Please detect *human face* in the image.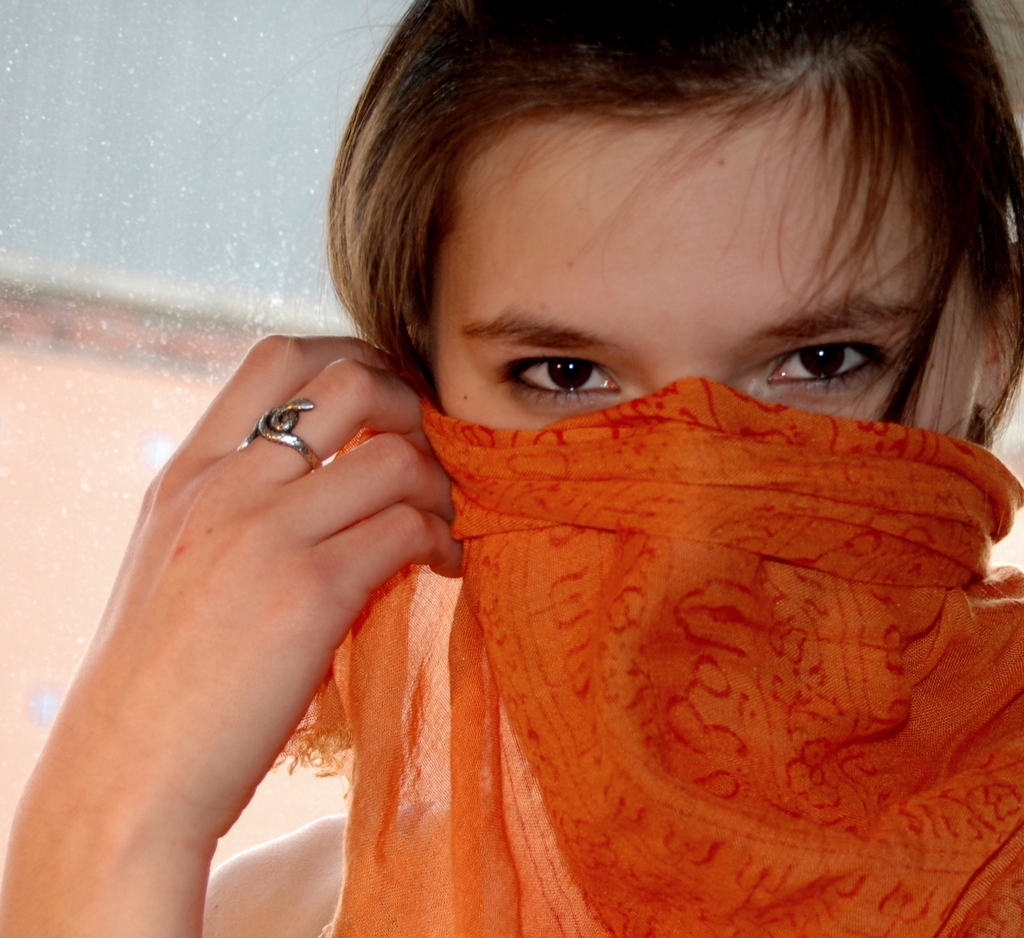
x1=433 y1=107 x2=986 y2=442.
